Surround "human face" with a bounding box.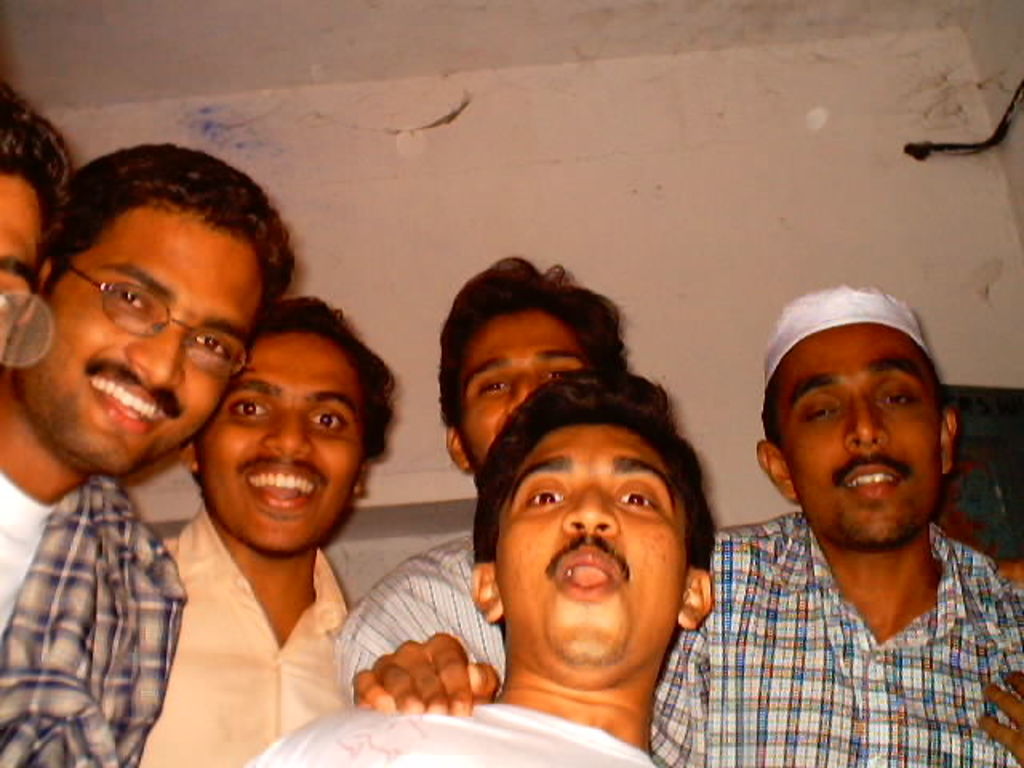
rect(459, 310, 597, 470).
